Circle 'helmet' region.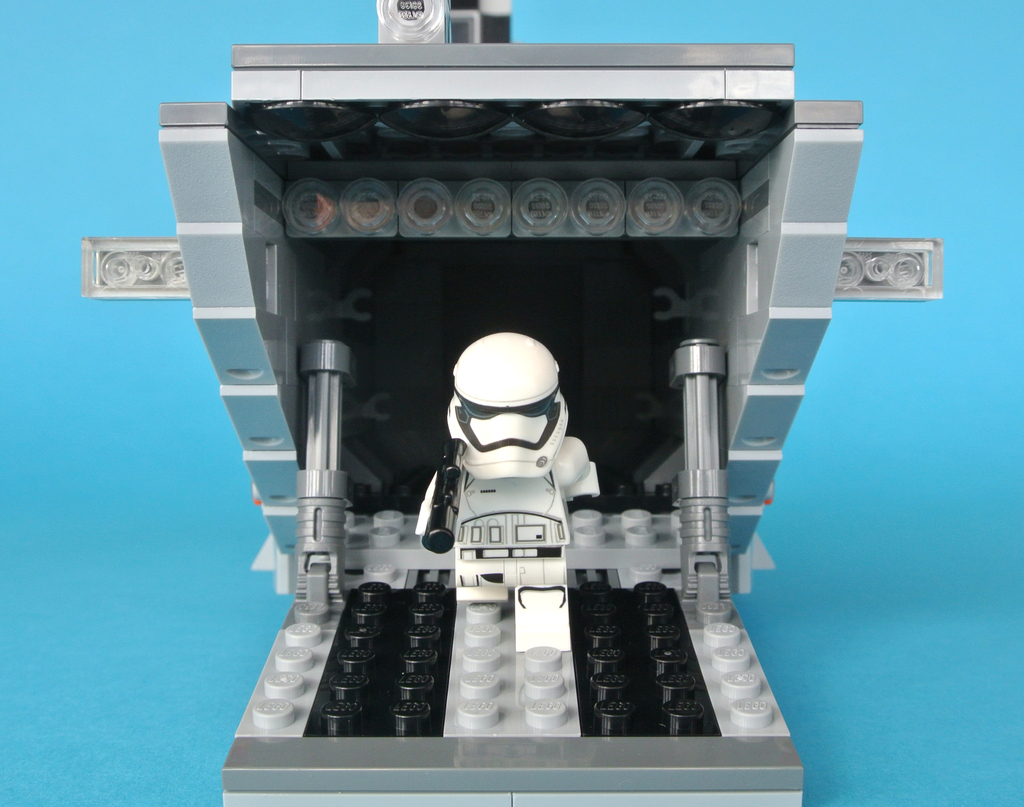
Region: [left=445, top=331, right=568, bottom=482].
